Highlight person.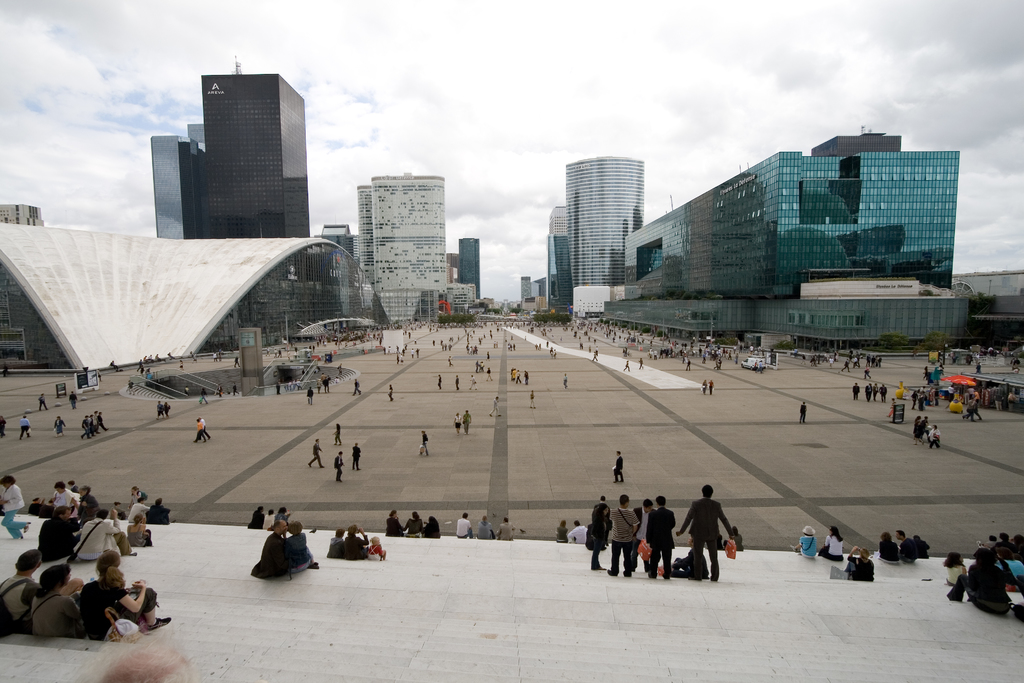
Highlighted region: box=[789, 525, 820, 559].
